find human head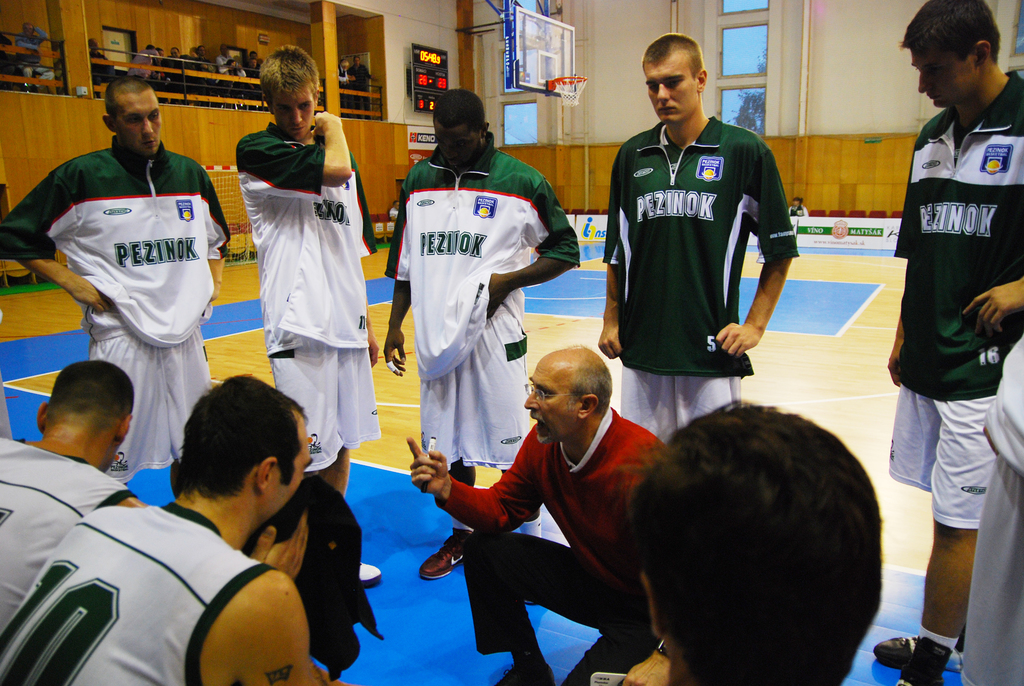
154,45,164,58
